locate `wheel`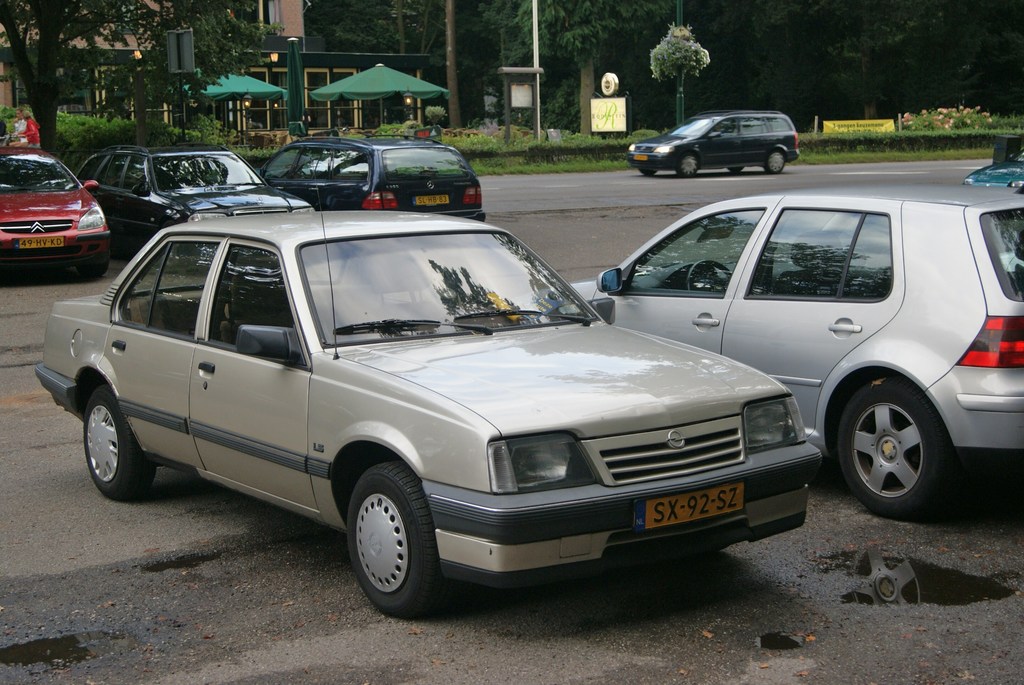
[x1=55, y1=395, x2=125, y2=499]
